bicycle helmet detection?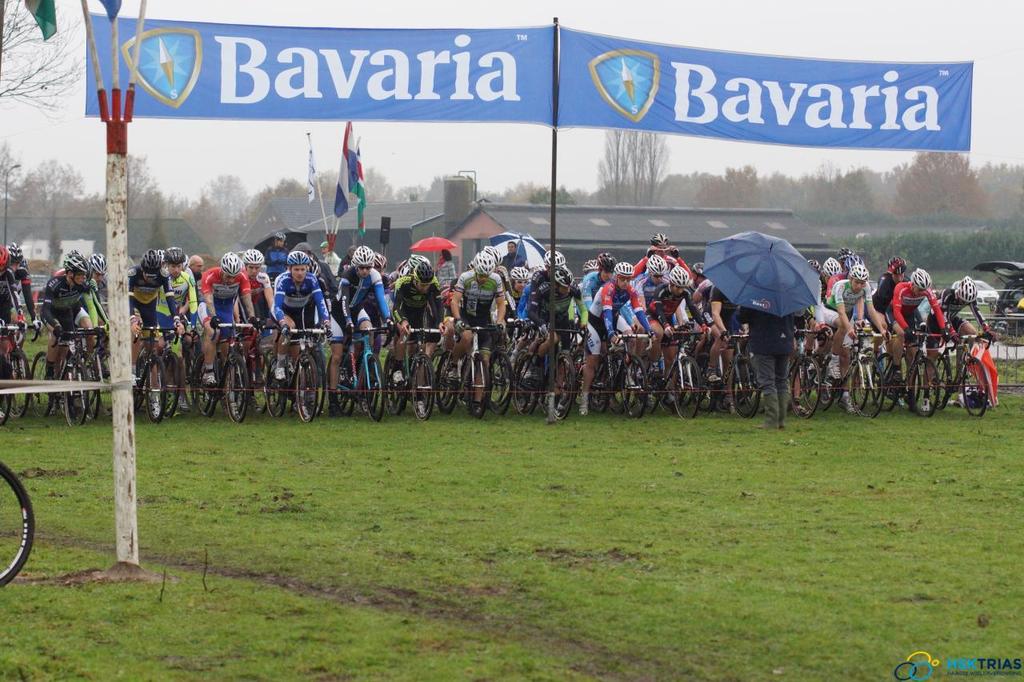
region(823, 255, 838, 275)
